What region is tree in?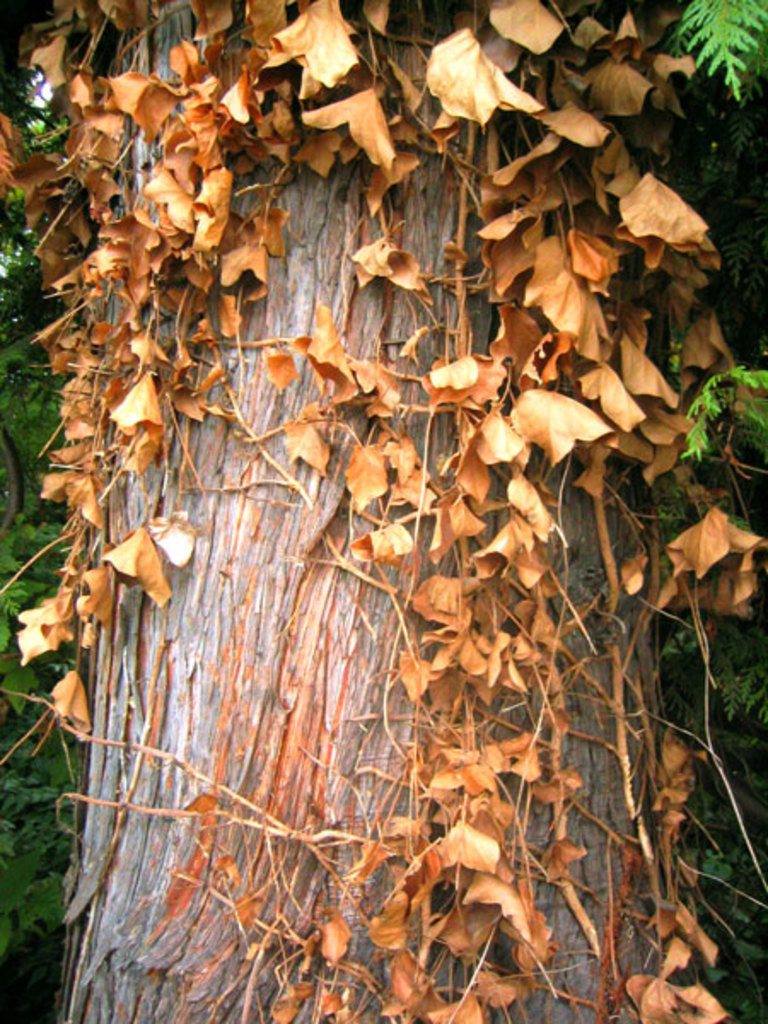
locate(0, 0, 766, 1022).
